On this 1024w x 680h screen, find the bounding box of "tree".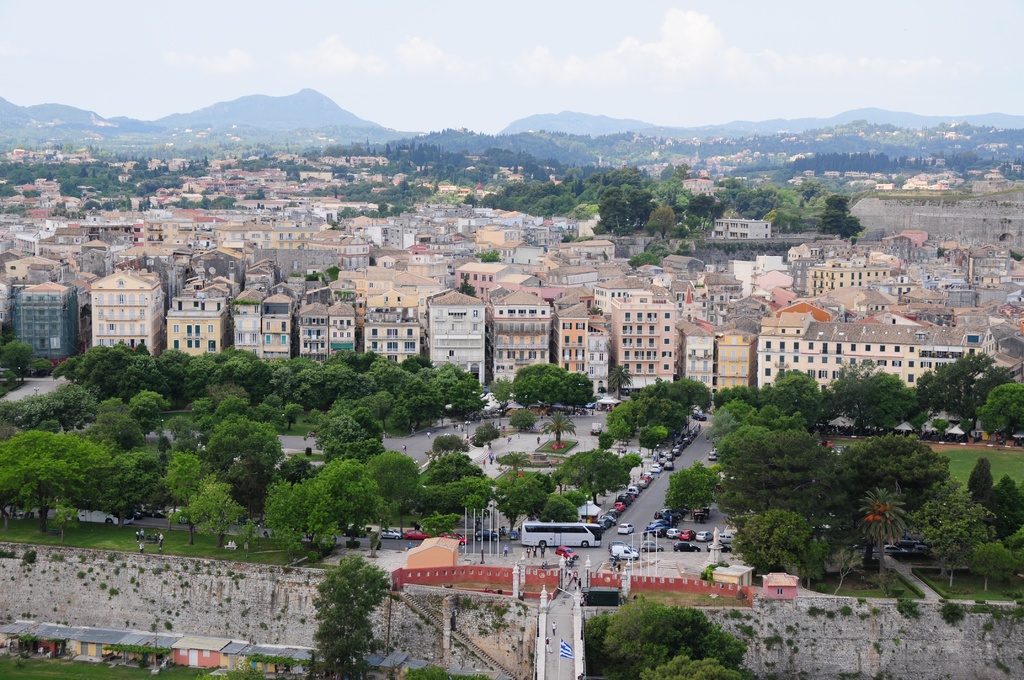
Bounding box: (299, 455, 385, 547).
